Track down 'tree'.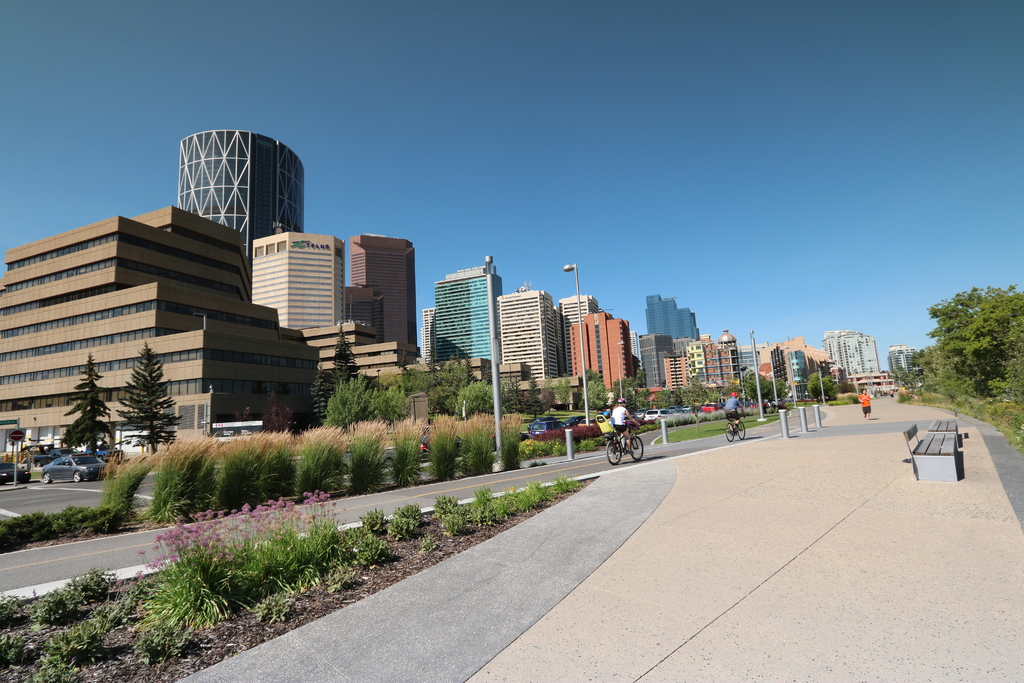
Tracked to box=[540, 374, 572, 413].
